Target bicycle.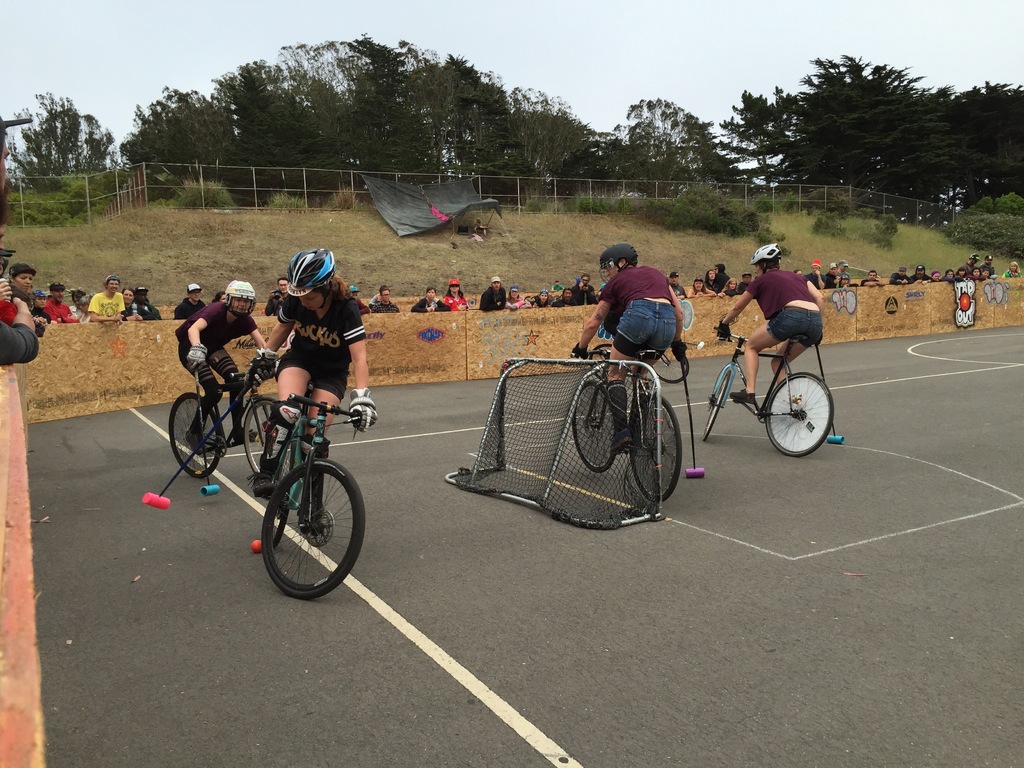
Target region: [x1=564, y1=344, x2=684, y2=506].
